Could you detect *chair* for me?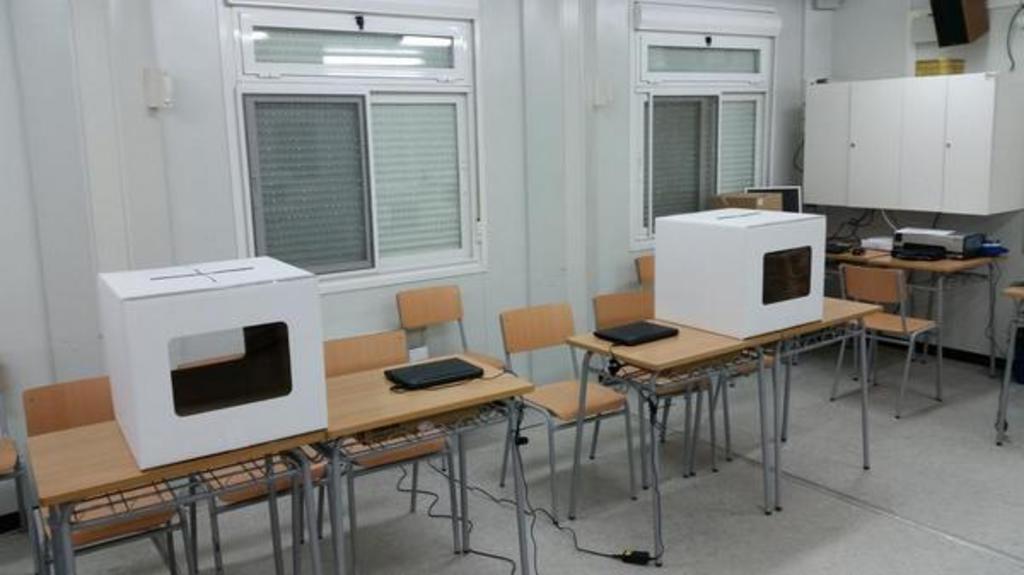
Detection result: rect(498, 300, 640, 532).
